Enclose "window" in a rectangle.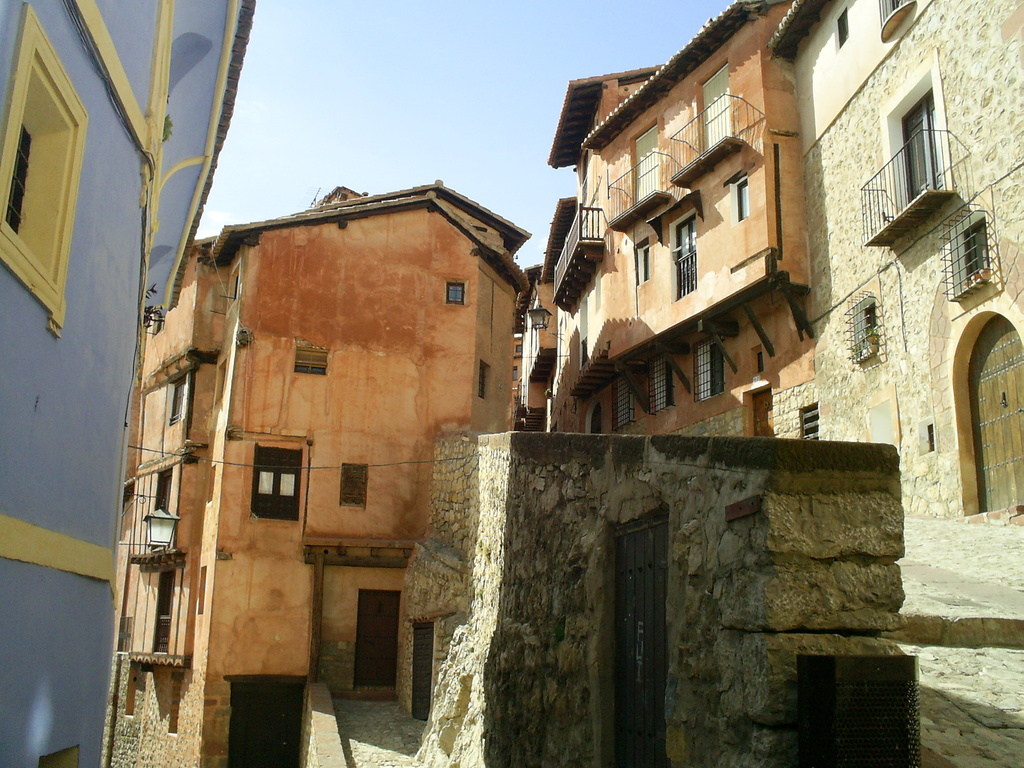
<bbox>611, 371, 636, 432</bbox>.
